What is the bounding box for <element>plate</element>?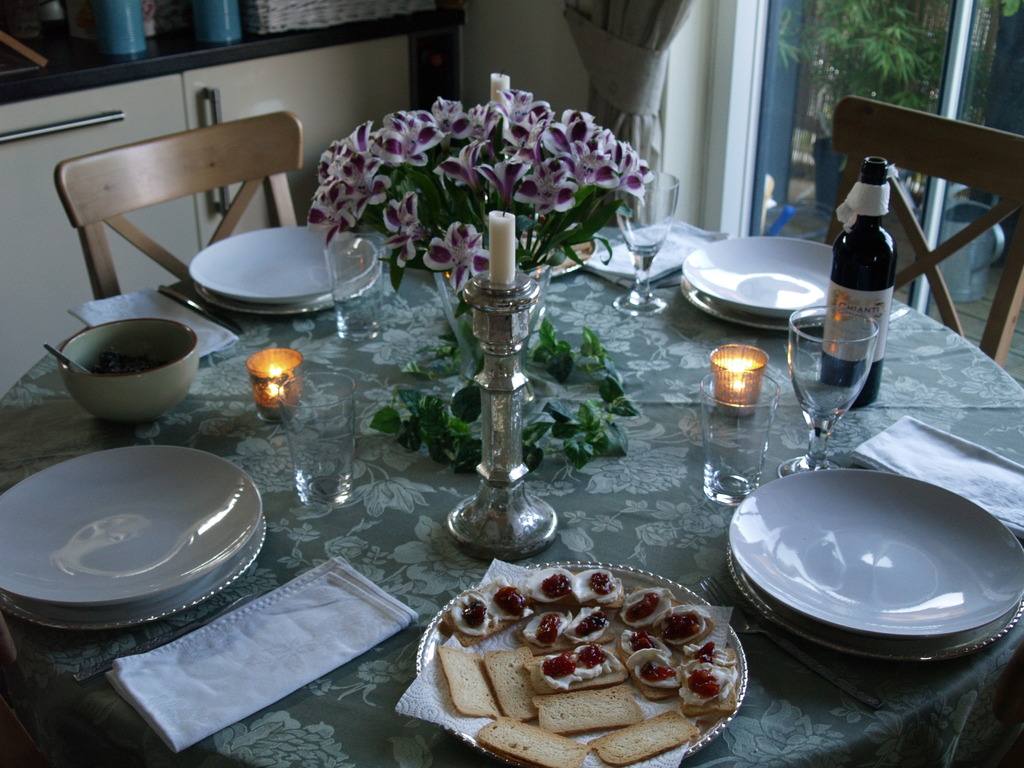
<bbox>414, 559, 749, 767</bbox>.
